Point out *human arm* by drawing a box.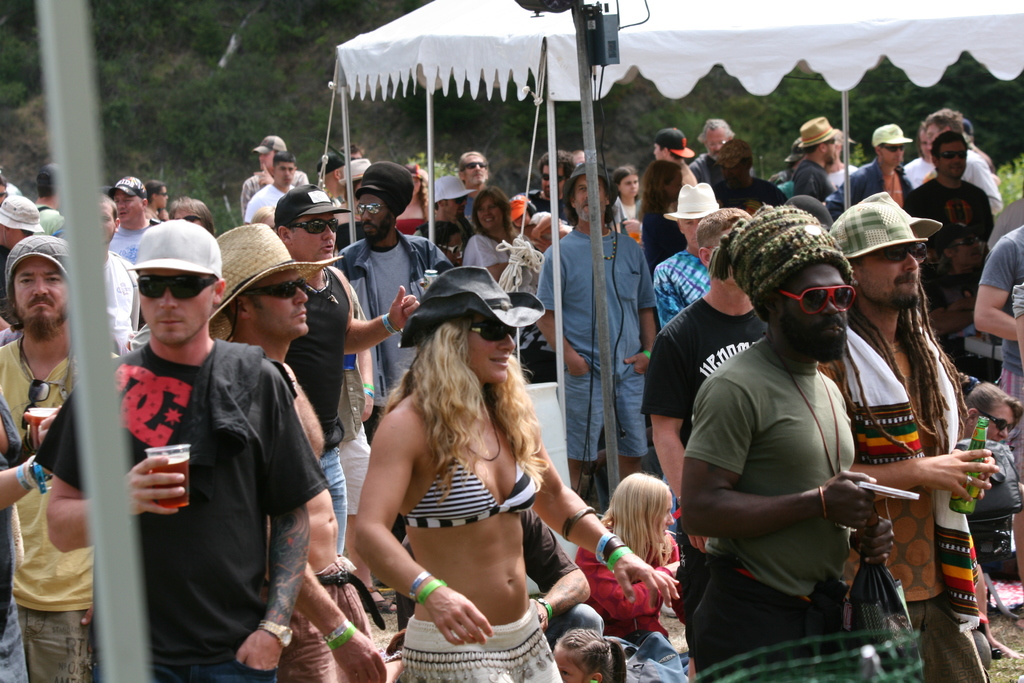
left=851, top=515, right=895, bottom=563.
